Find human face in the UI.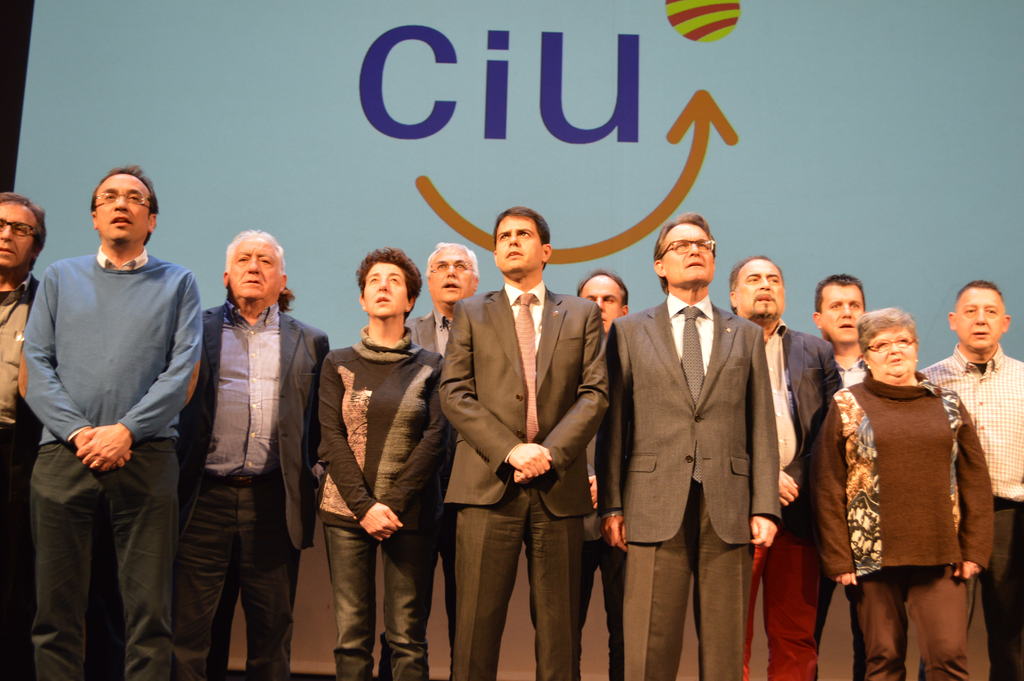
UI element at {"x1": 956, "y1": 290, "x2": 1008, "y2": 351}.
